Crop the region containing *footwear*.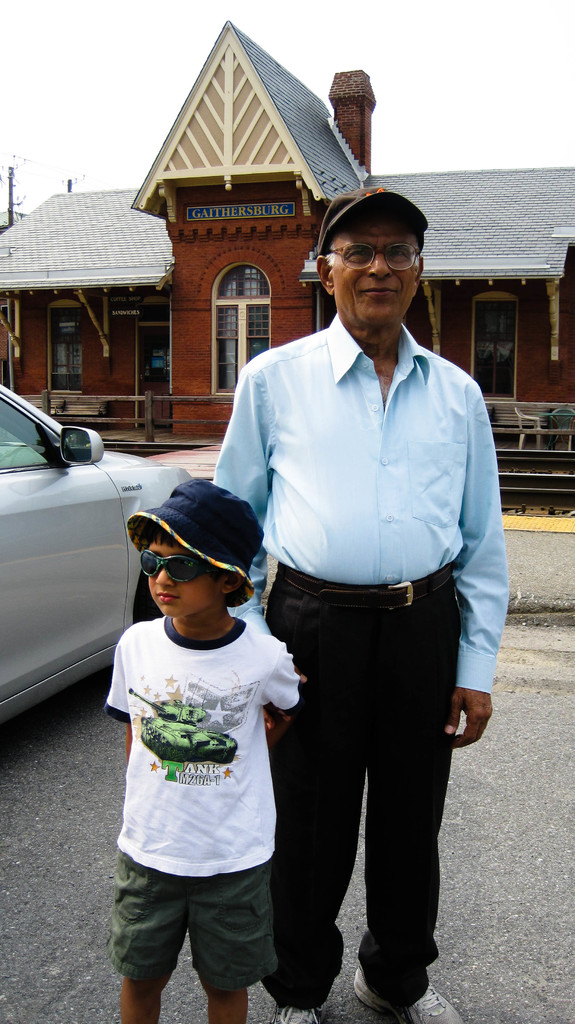
Crop region: 345,961,469,1023.
